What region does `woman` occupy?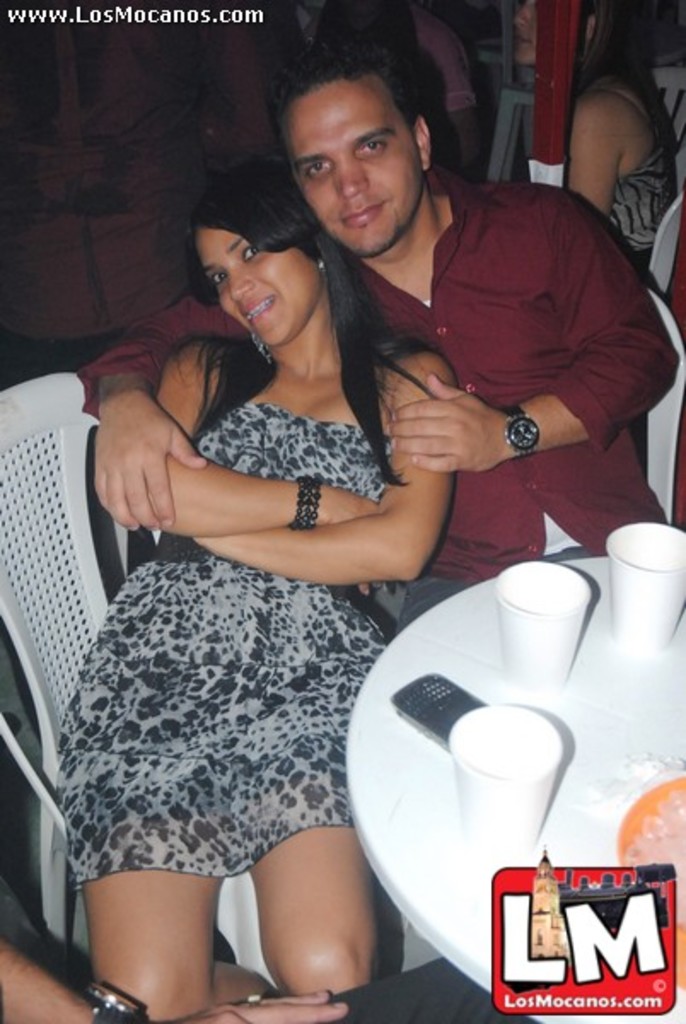
locate(507, 0, 681, 280).
